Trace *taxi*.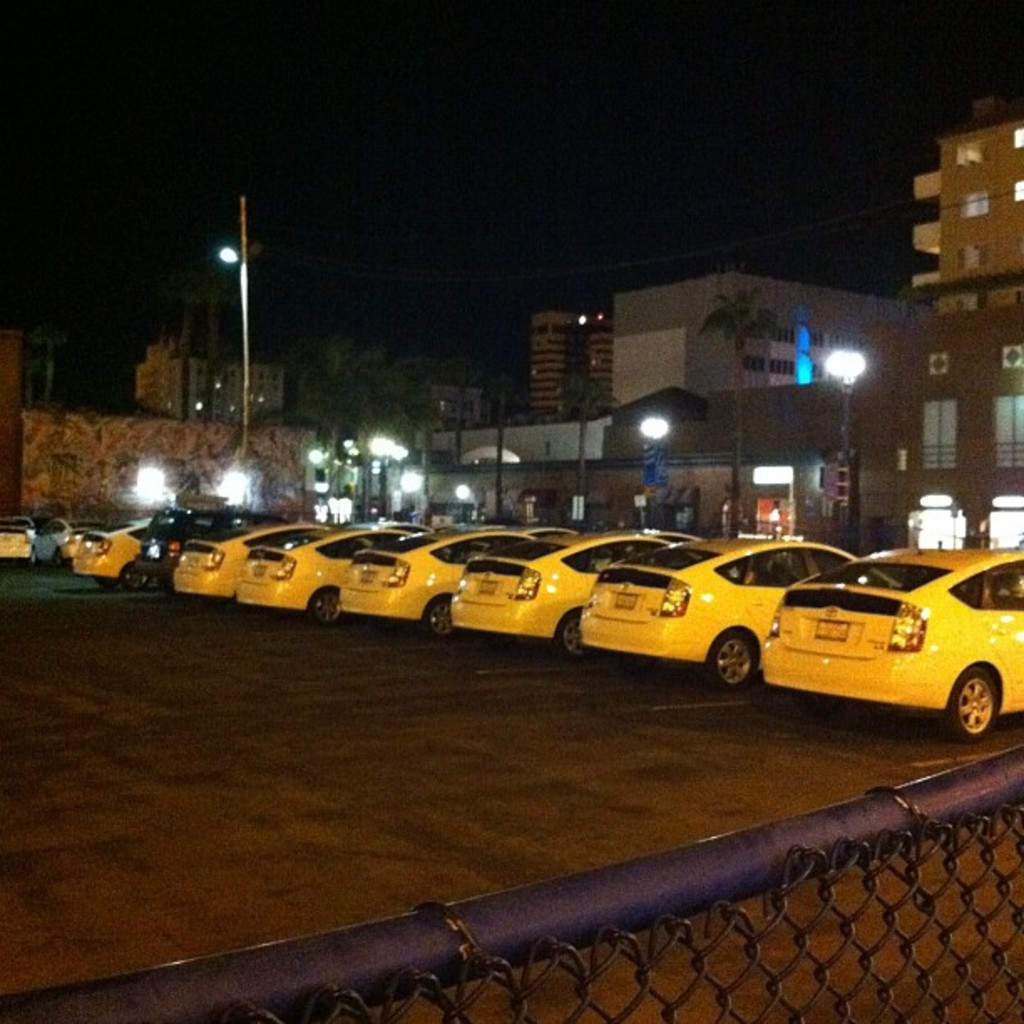
Traced to box=[234, 522, 412, 619].
